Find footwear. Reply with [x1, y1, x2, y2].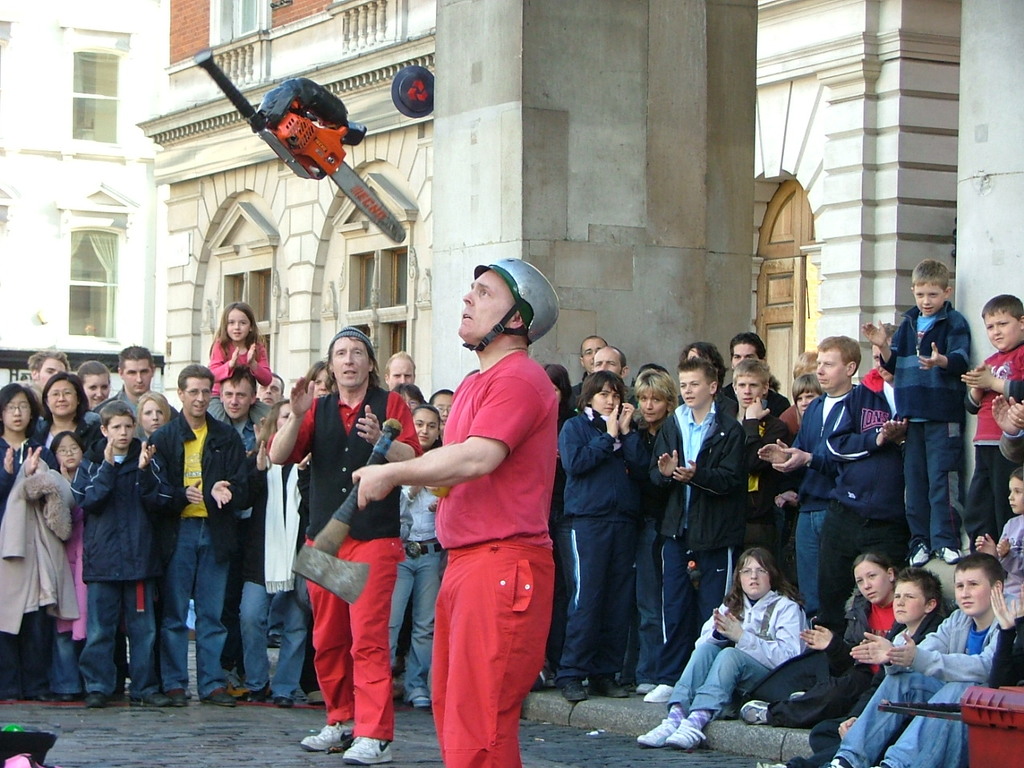
[760, 752, 800, 767].
